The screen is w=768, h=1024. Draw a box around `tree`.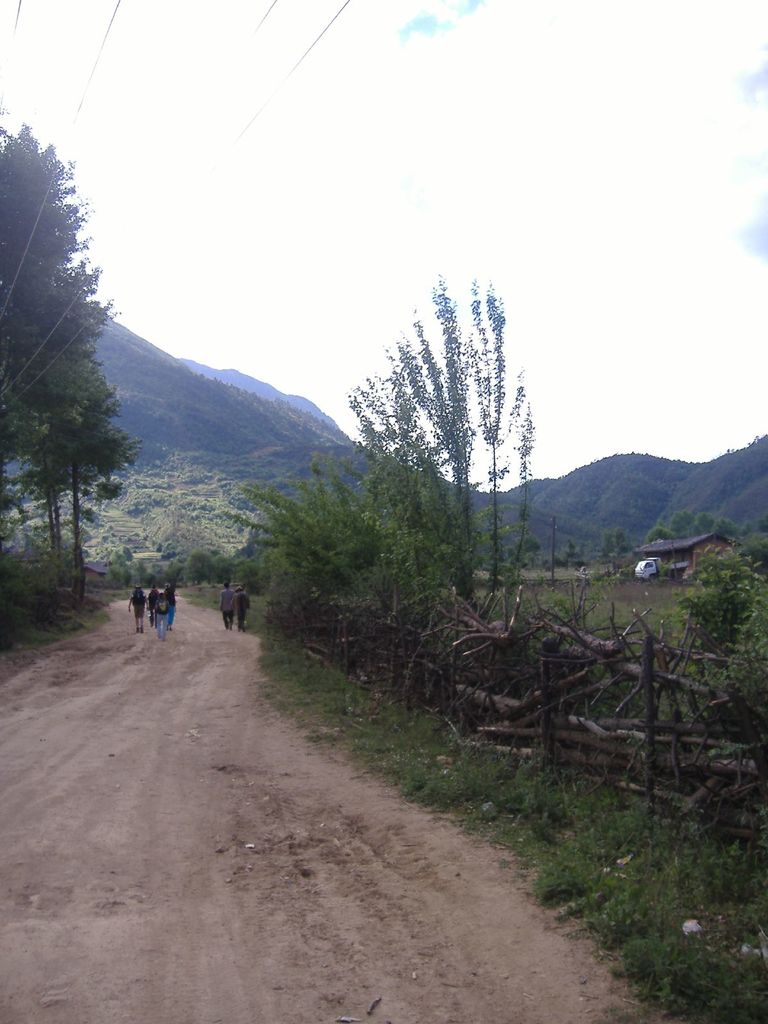
bbox=(543, 560, 555, 578).
